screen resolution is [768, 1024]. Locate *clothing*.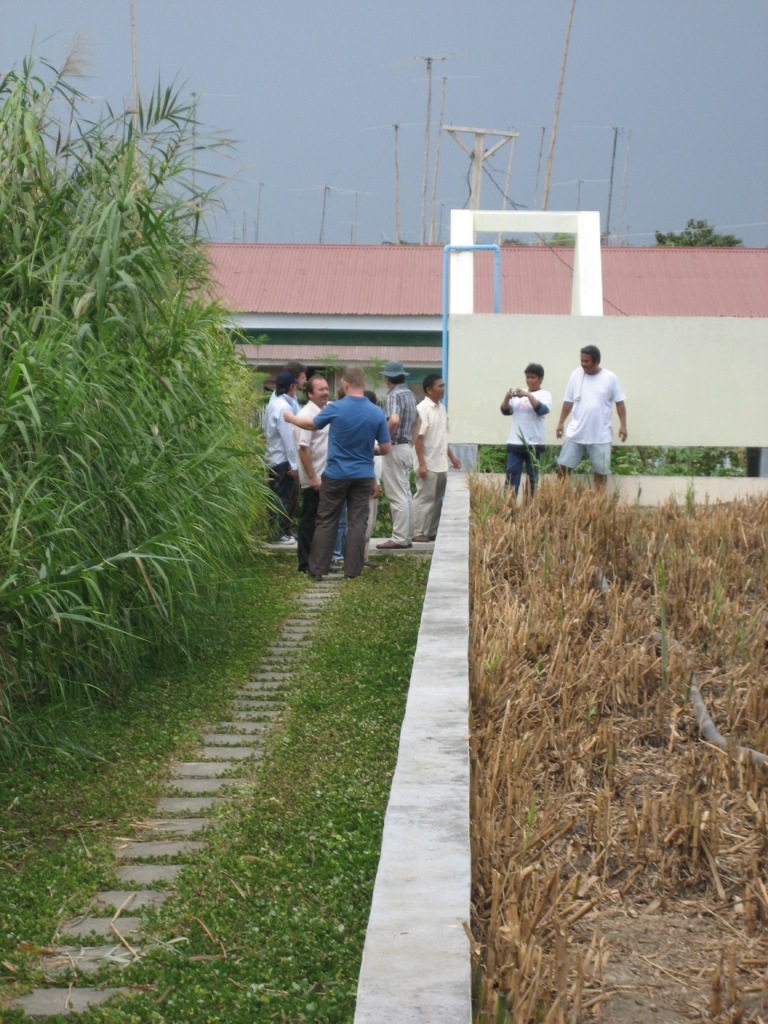
377/381/425/532.
